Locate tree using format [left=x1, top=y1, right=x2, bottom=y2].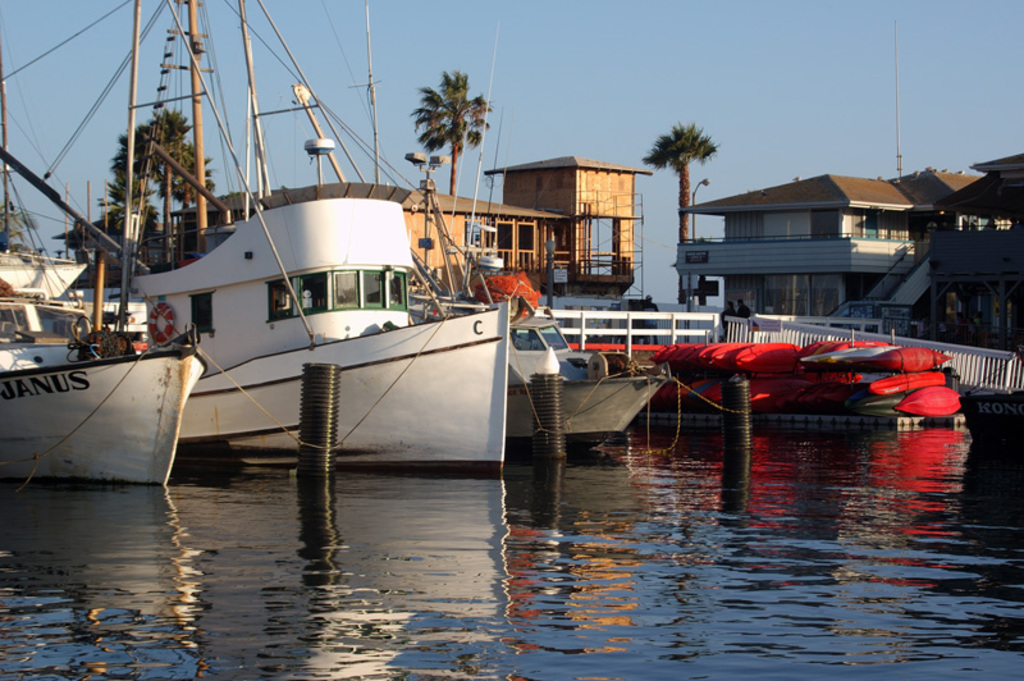
[left=99, top=172, right=166, bottom=223].
